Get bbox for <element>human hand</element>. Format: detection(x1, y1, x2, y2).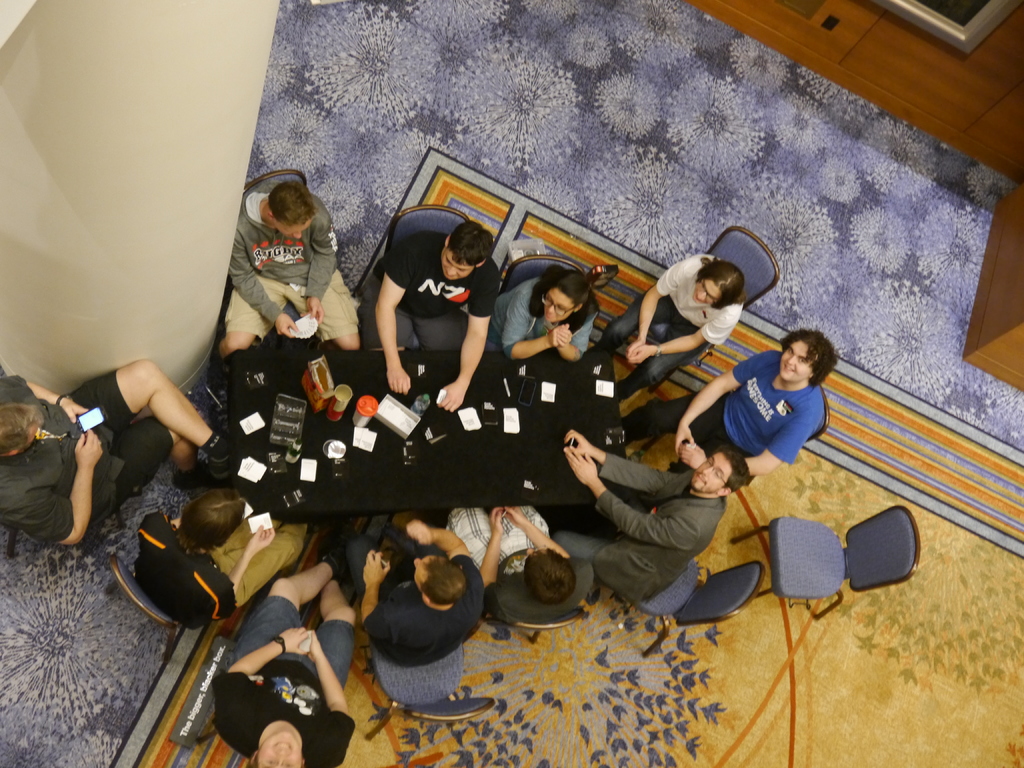
detection(557, 323, 572, 347).
